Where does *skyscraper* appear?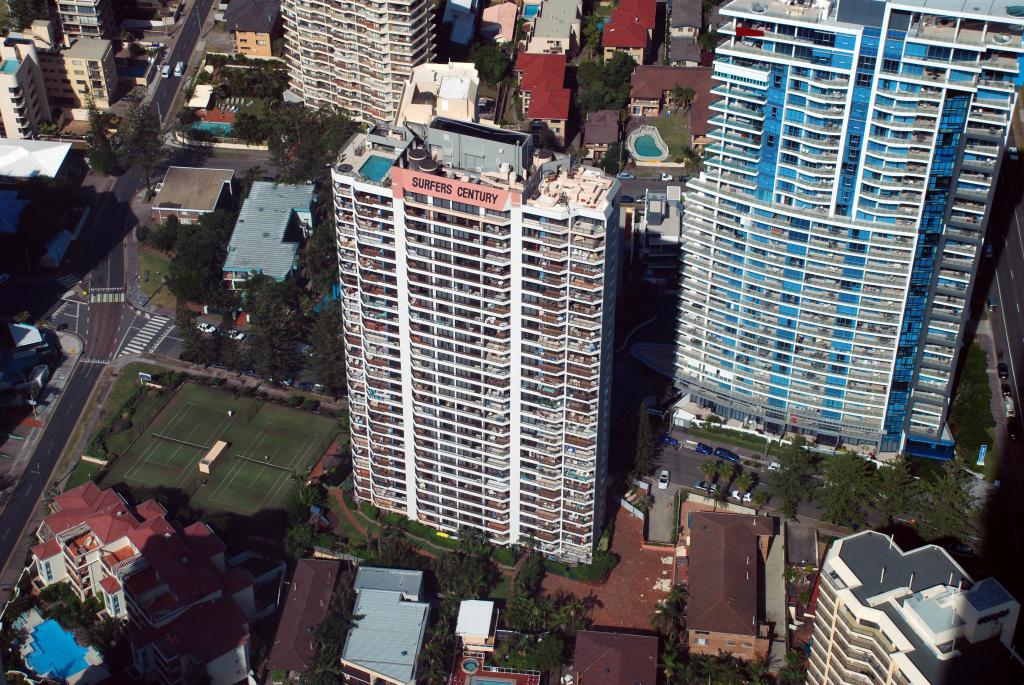
Appears at region(281, 3, 431, 138).
